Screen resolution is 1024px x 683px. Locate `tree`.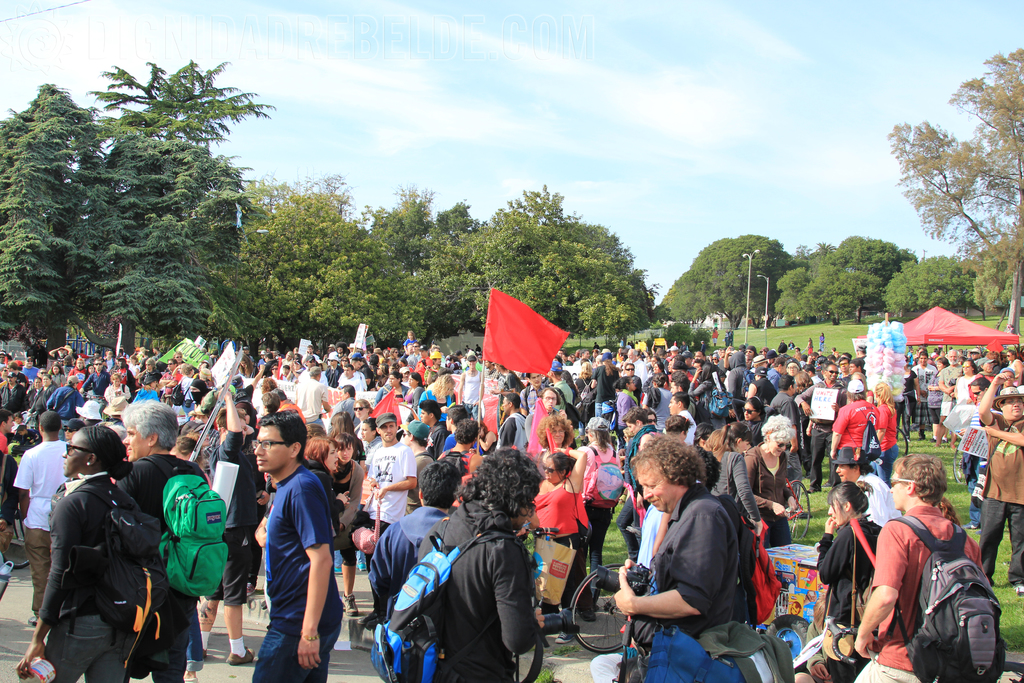
crop(422, 190, 650, 338).
